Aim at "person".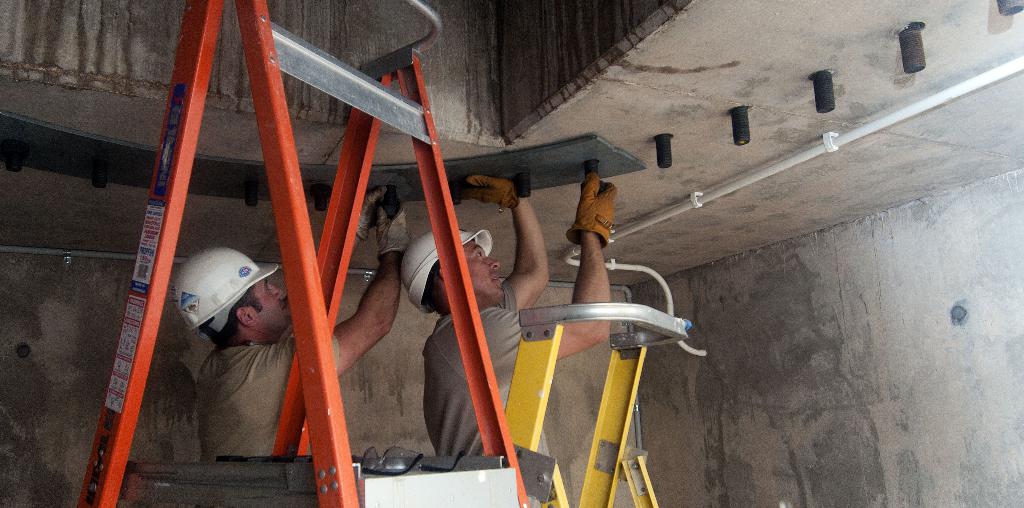
Aimed at {"x1": 406, "y1": 171, "x2": 616, "y2": 475}.
